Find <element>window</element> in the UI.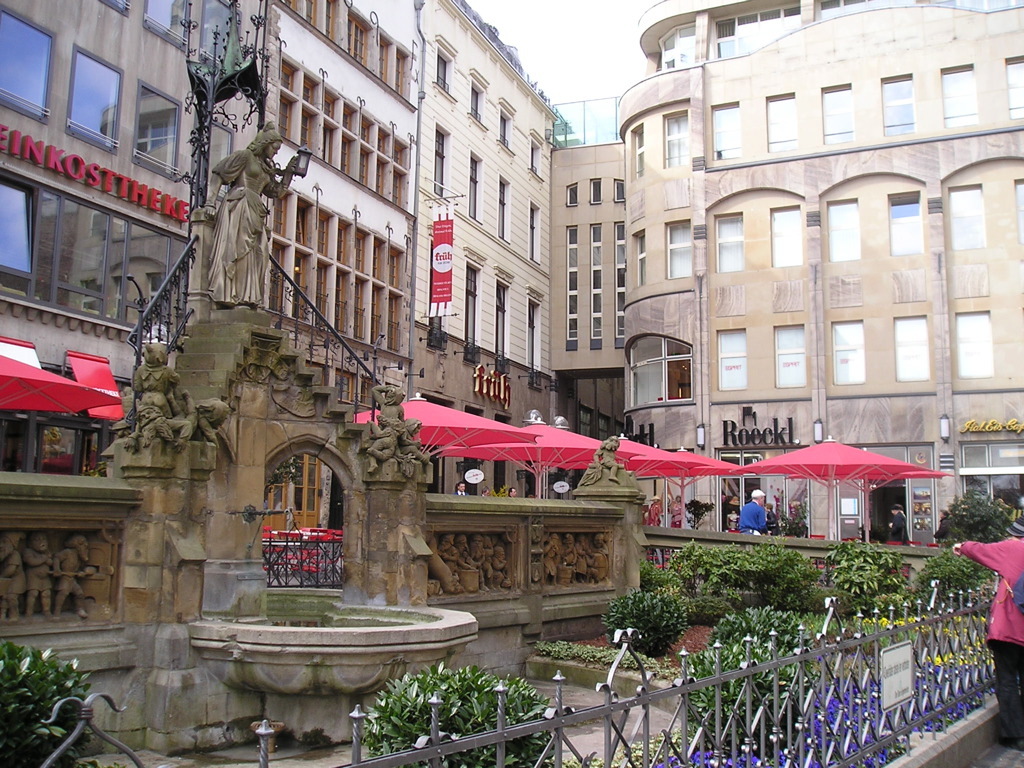
UI element at select_region(526, 302, 540, 368).
